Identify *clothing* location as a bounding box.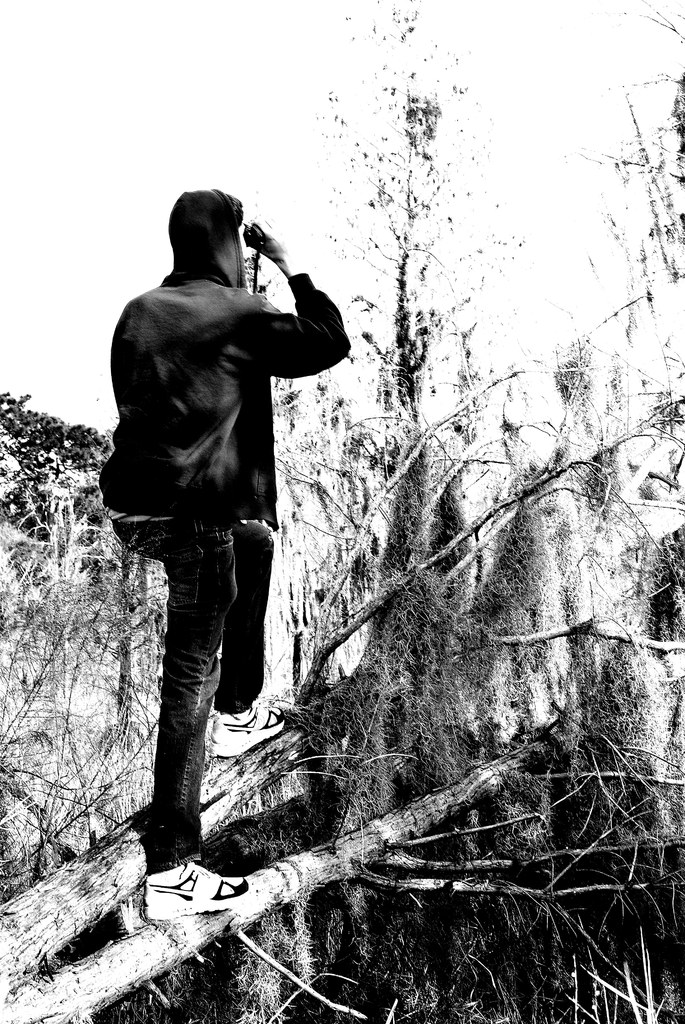
[100, 248, 363, 883].
